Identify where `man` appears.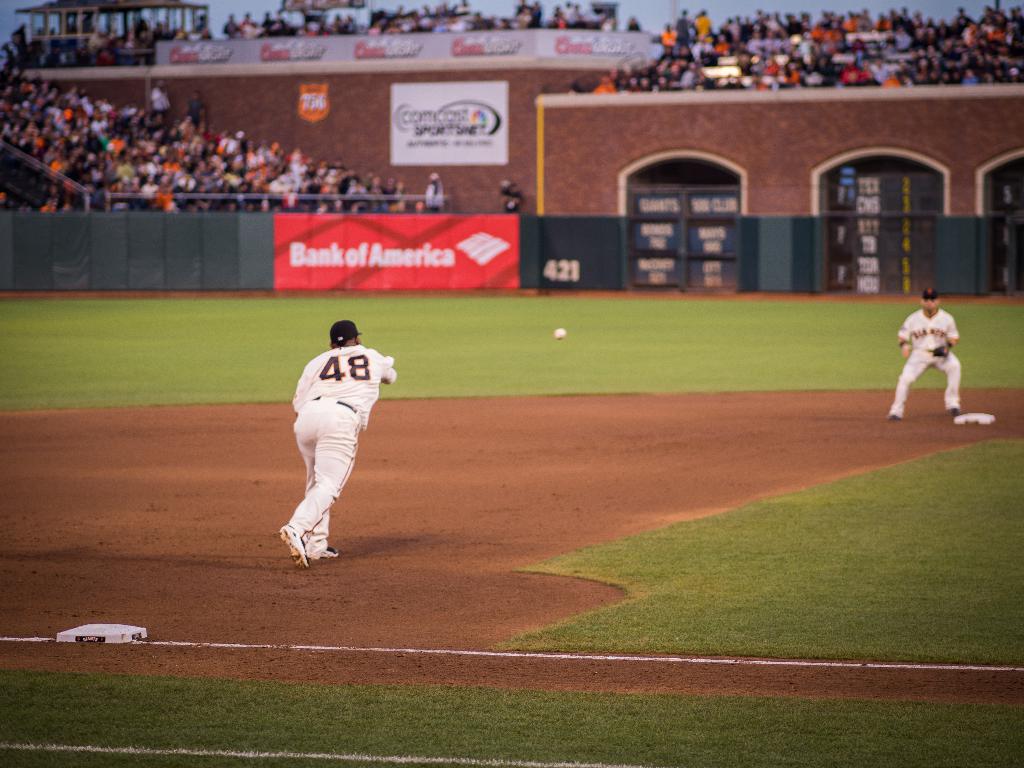
Appears at 276, 318, 397, 568.
